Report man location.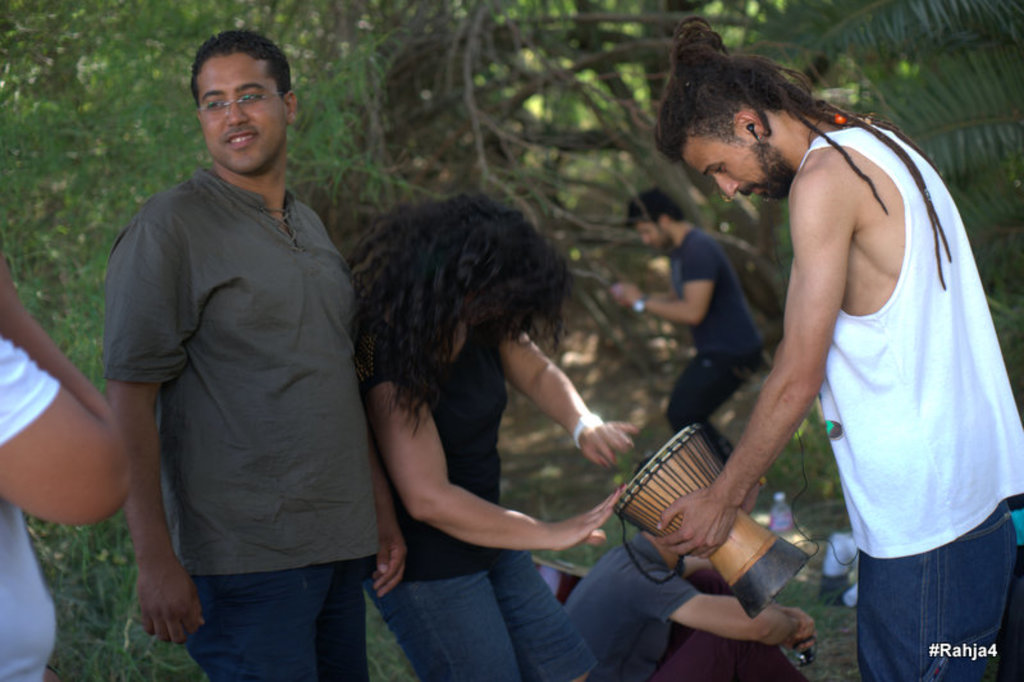
Report: bbox=[607, 184, 756, 468].
